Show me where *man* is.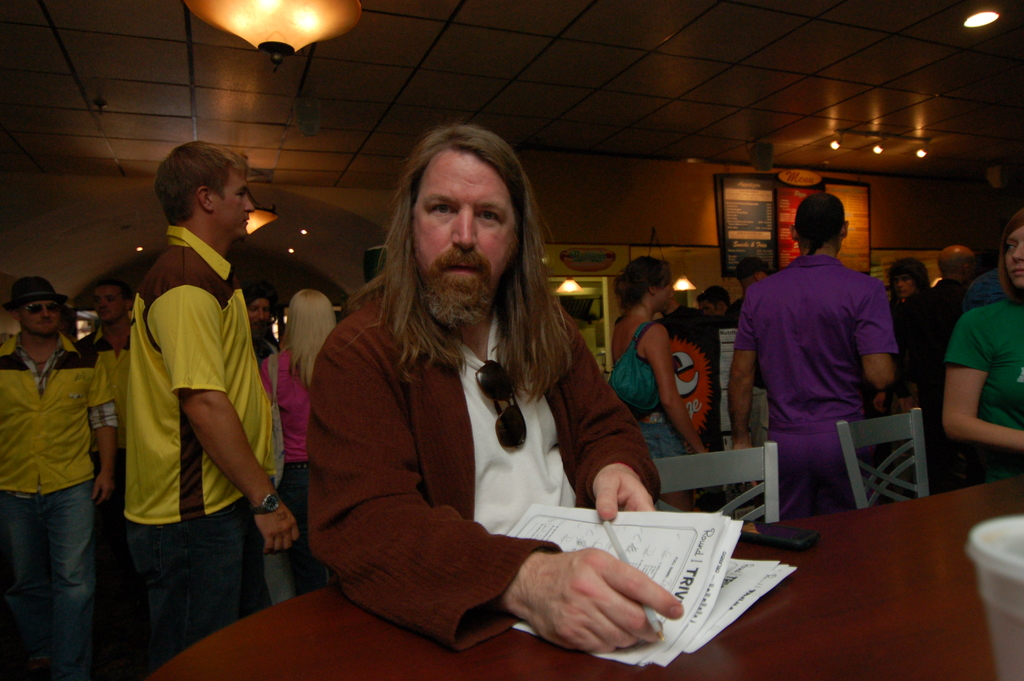
*man* is at [69,274,131,538].
